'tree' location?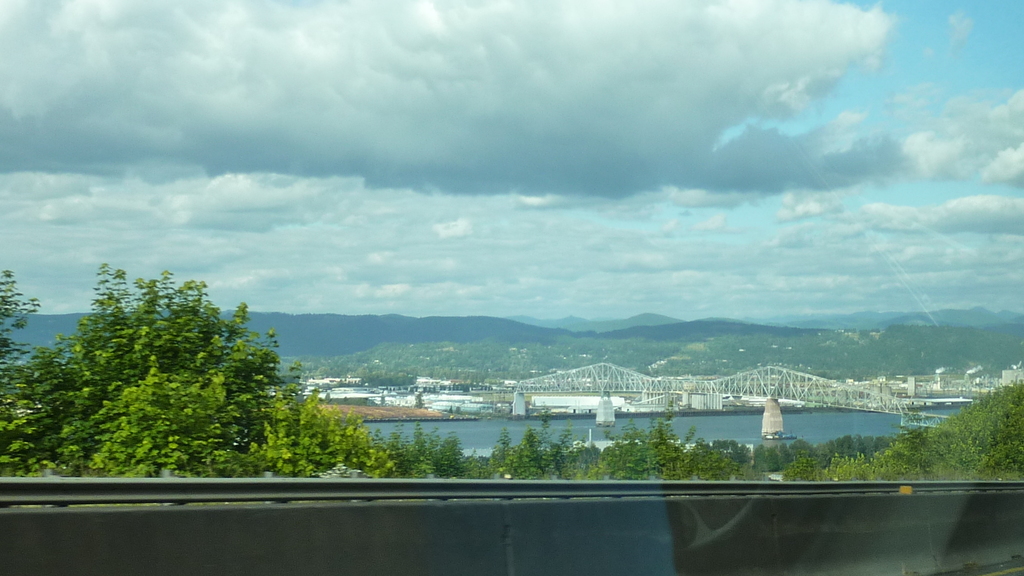
crop(502, 417, 579, 479)
